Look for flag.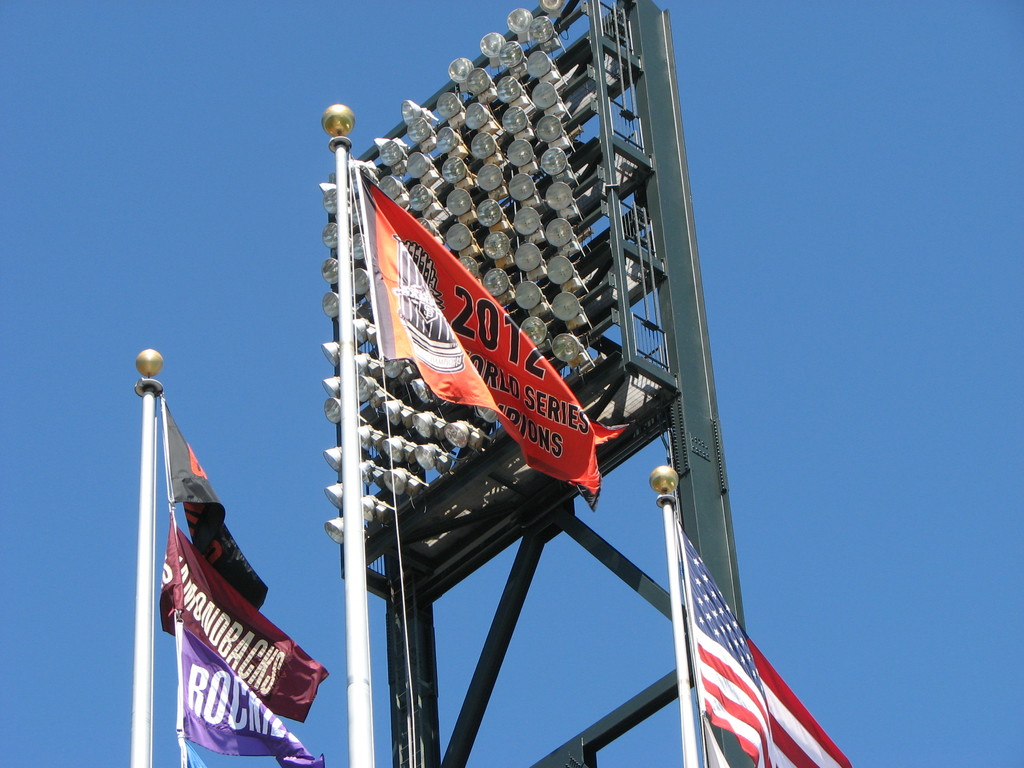
Found: box(675, 533, 829, 767).
